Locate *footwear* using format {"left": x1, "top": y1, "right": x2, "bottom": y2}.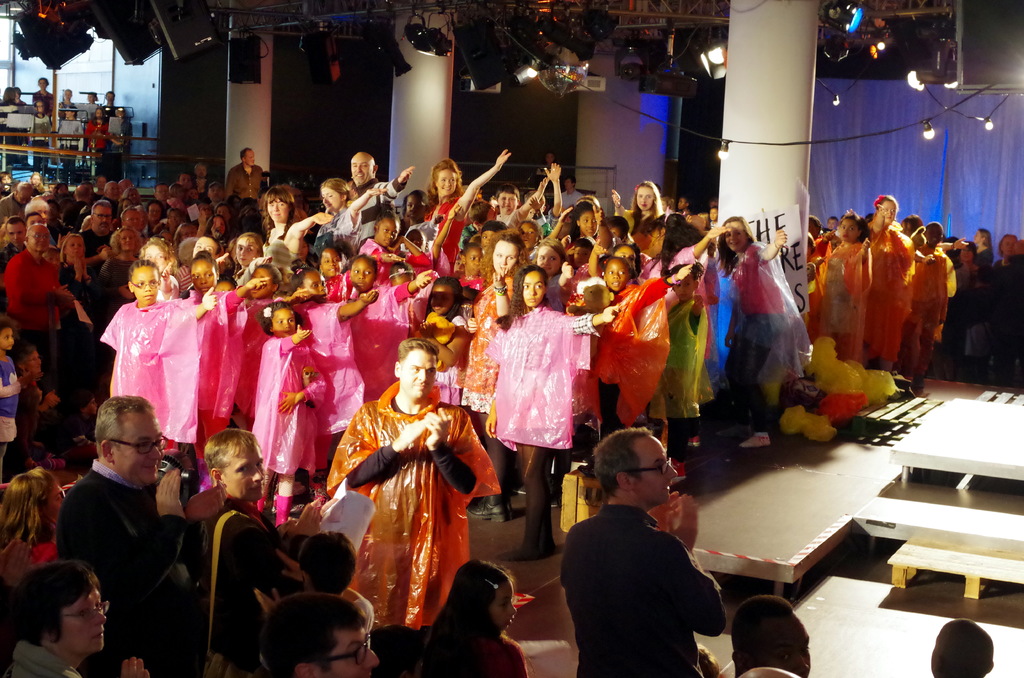
{"left": 271, "top": 503, "right": 308, "bottom": 515}.
